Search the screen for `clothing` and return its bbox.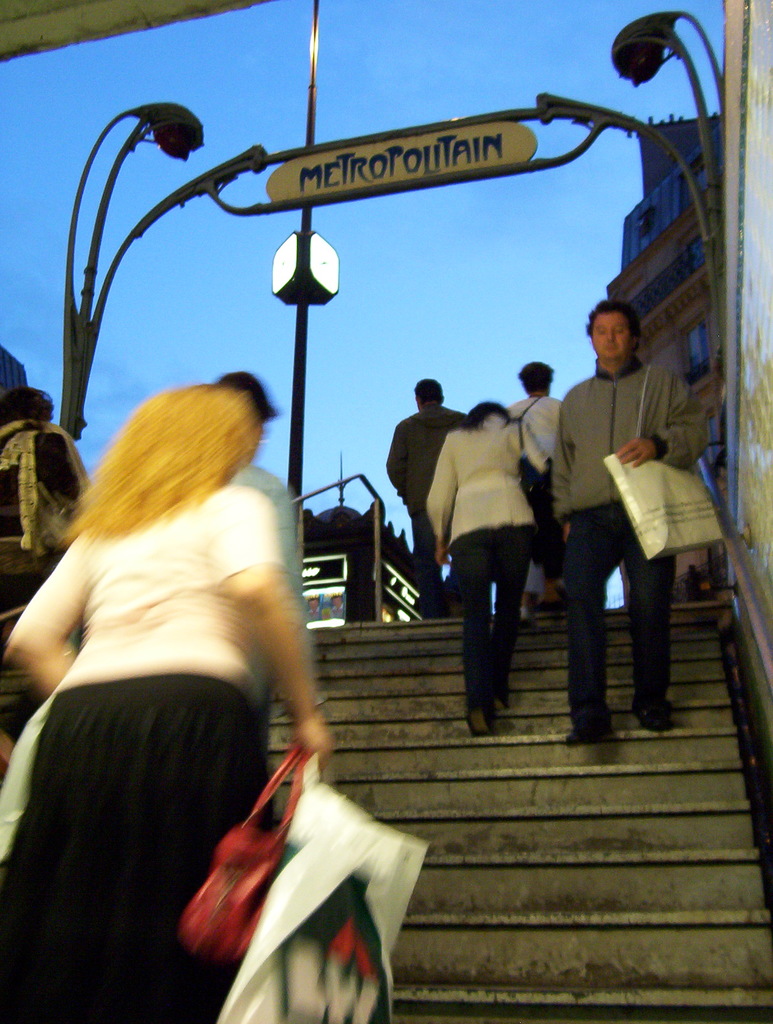
Found: 509:393:562:594.
